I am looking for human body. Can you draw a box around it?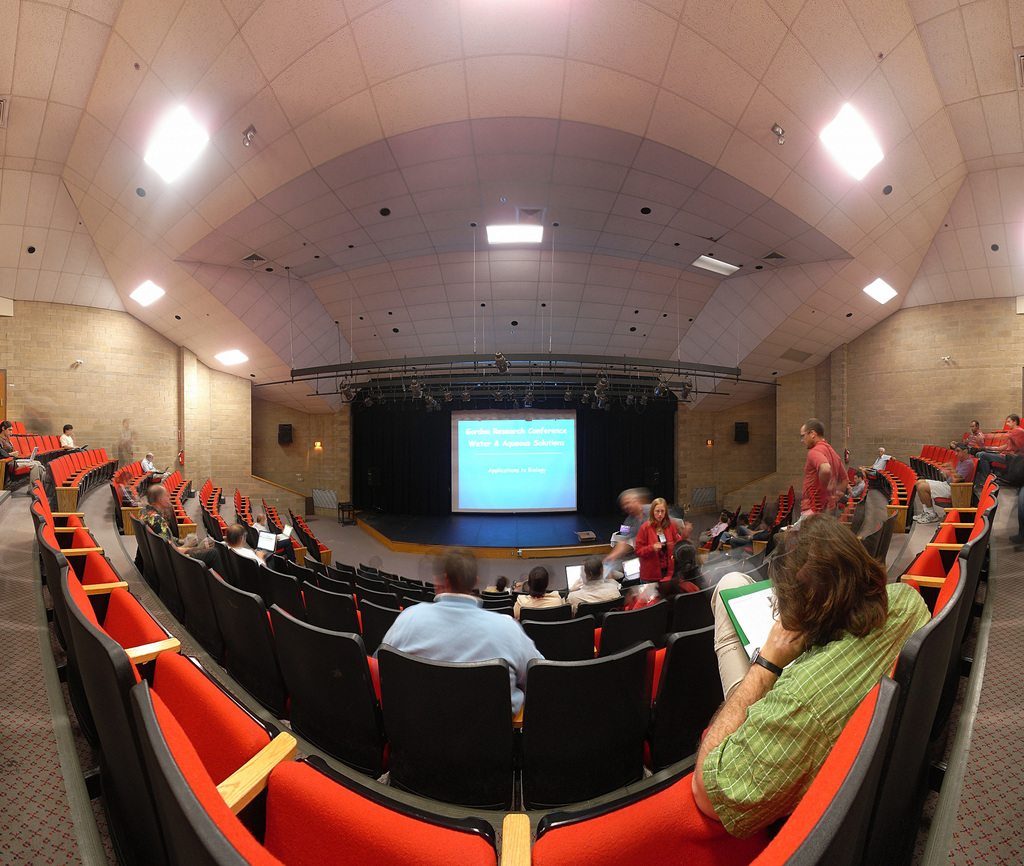
Sure, the bounding box is <region>510, 569, 565, 624</region>.
